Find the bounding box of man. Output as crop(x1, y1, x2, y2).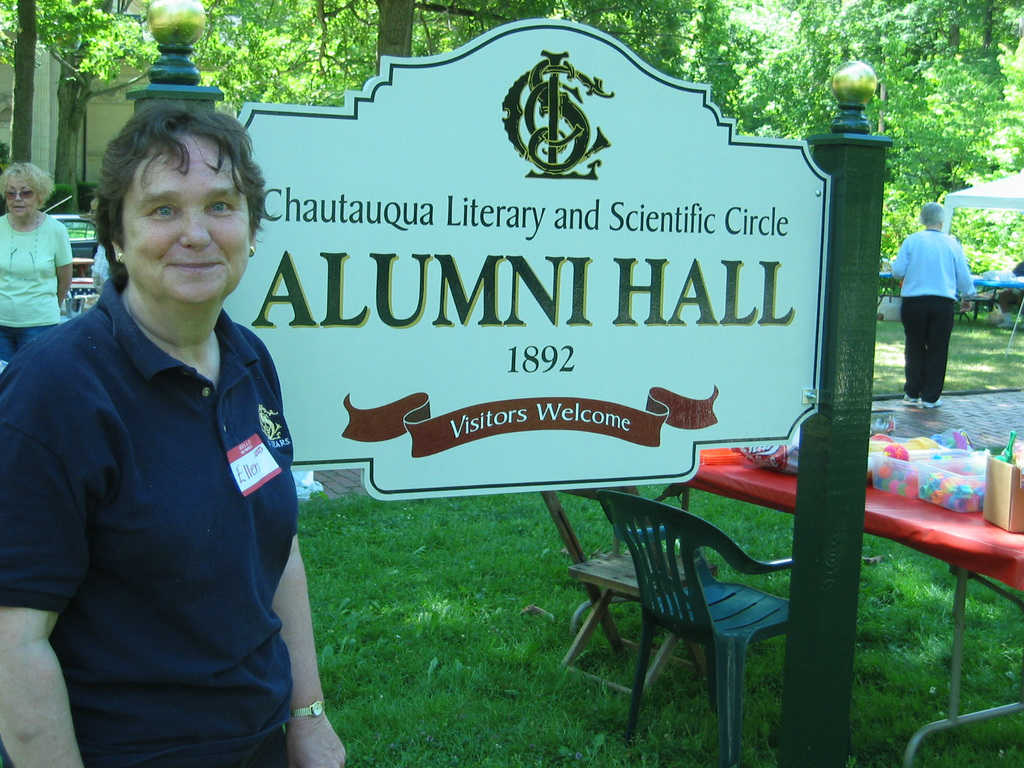
crop(895, 194, 989, 412).
